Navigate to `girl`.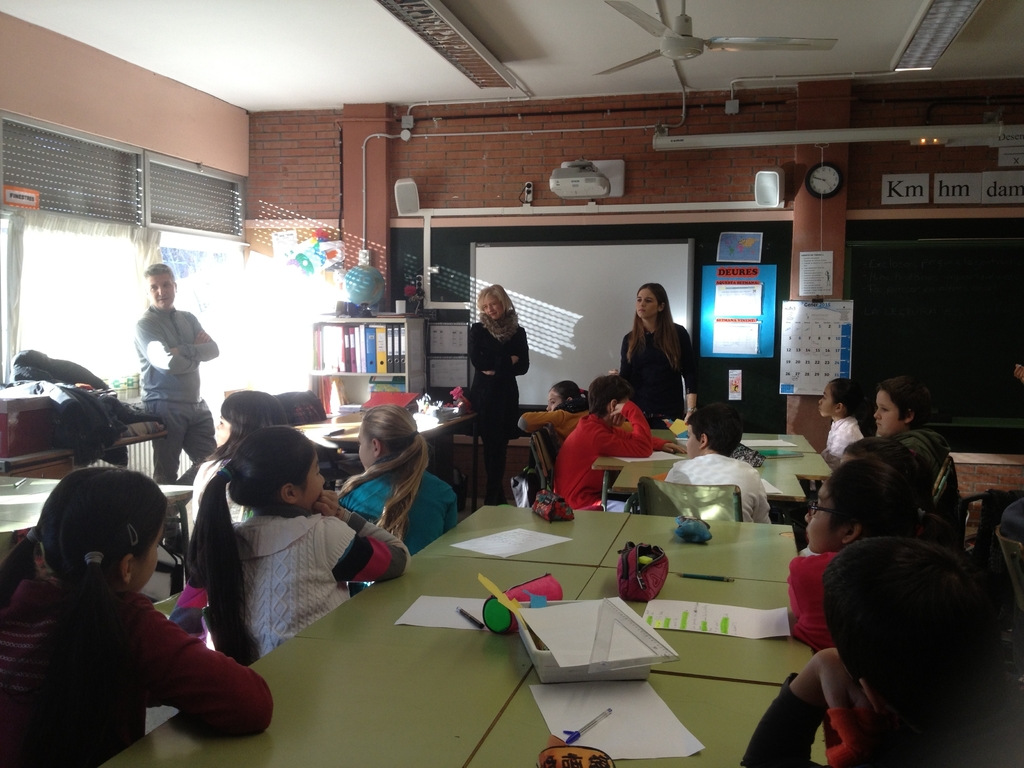
Navigation target: {"x1": 728, "y1": 538, "x2": 1022, "y2": 765}.
